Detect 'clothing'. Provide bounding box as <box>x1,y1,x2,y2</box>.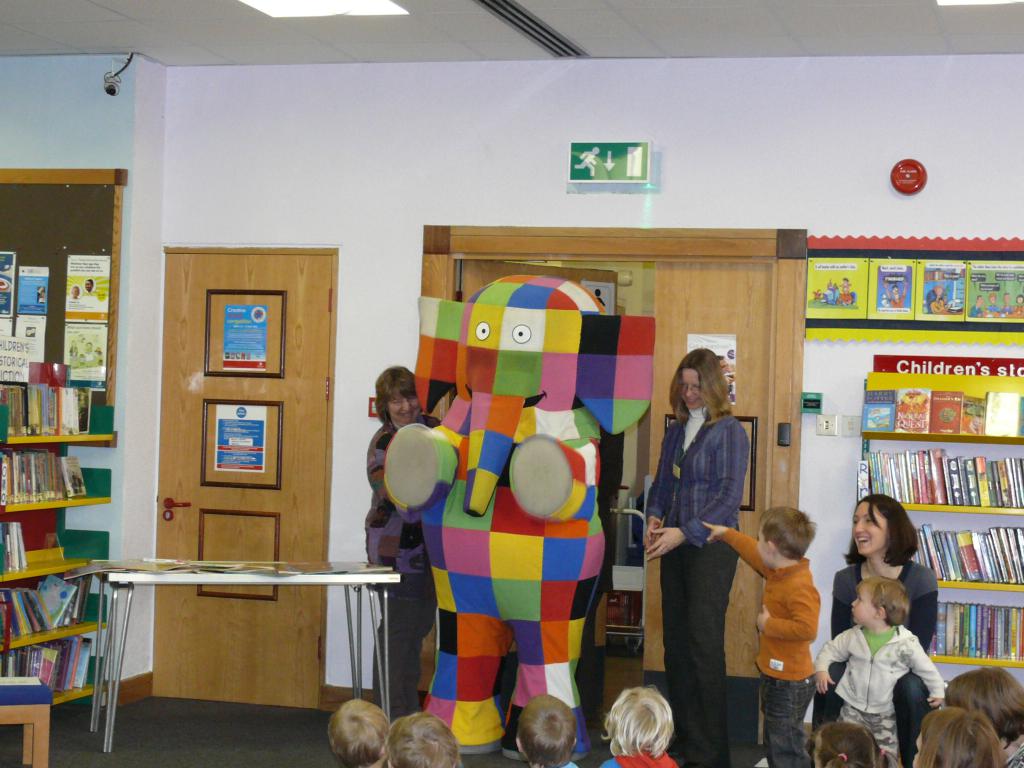
<box>717,529,826,681</box>.
